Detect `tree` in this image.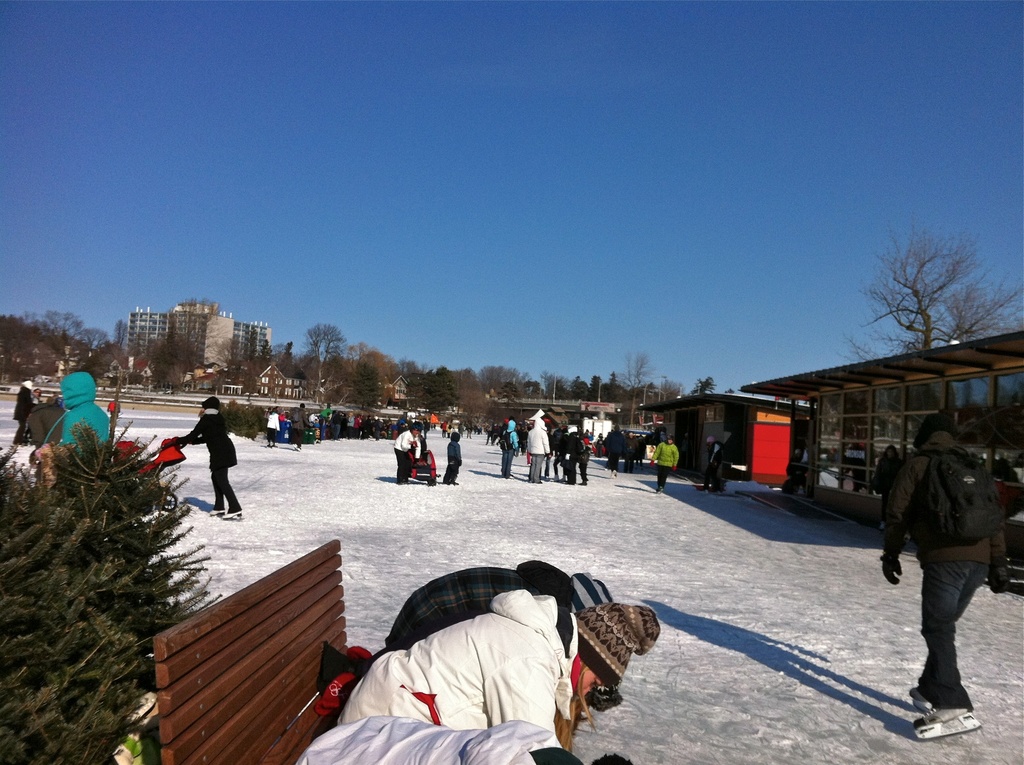
Detection: <region>615, 349, 661, 420</region>.
